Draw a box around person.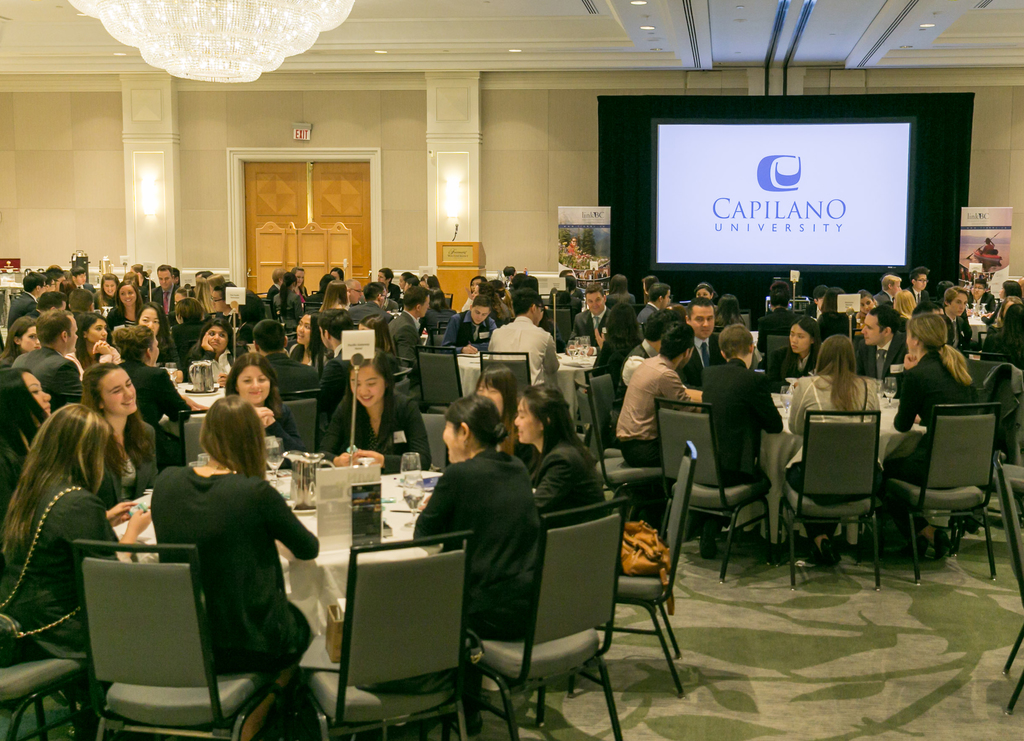
[615,322,699,525].
